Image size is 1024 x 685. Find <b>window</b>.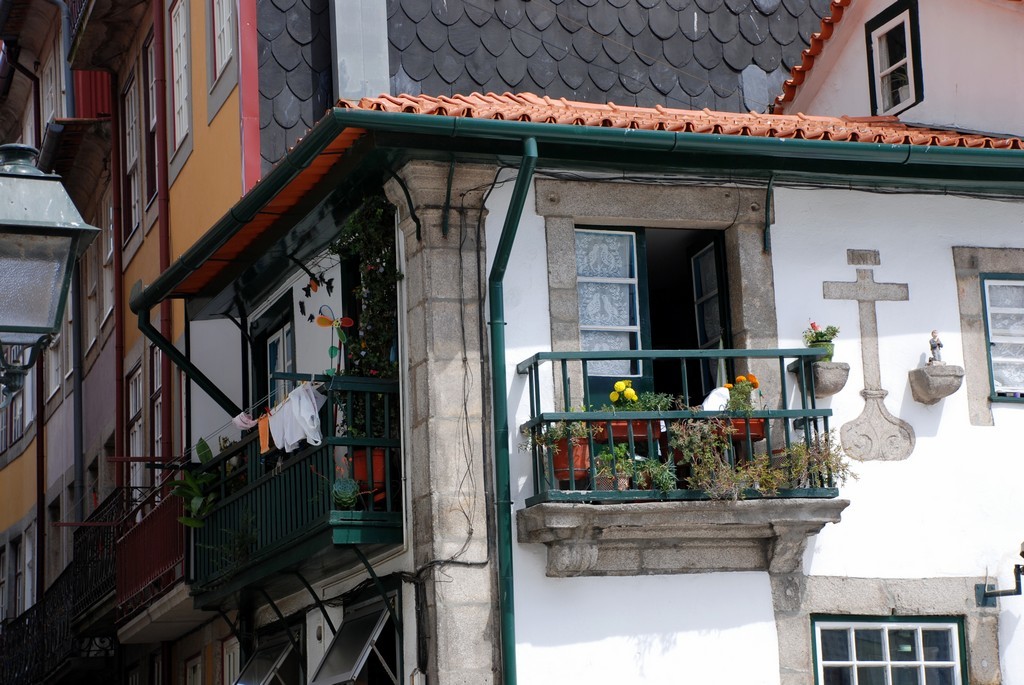
[x1=203, y1=0, x2=243, y2=128].
